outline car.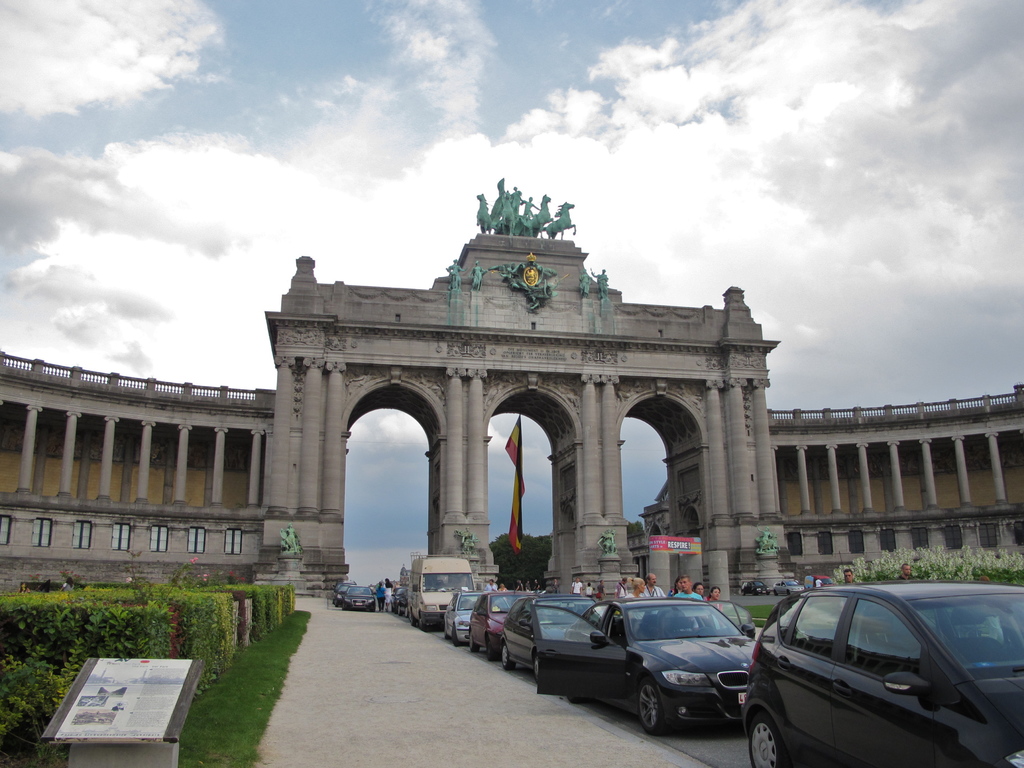
Outline: (344, 584, 384, 613).
